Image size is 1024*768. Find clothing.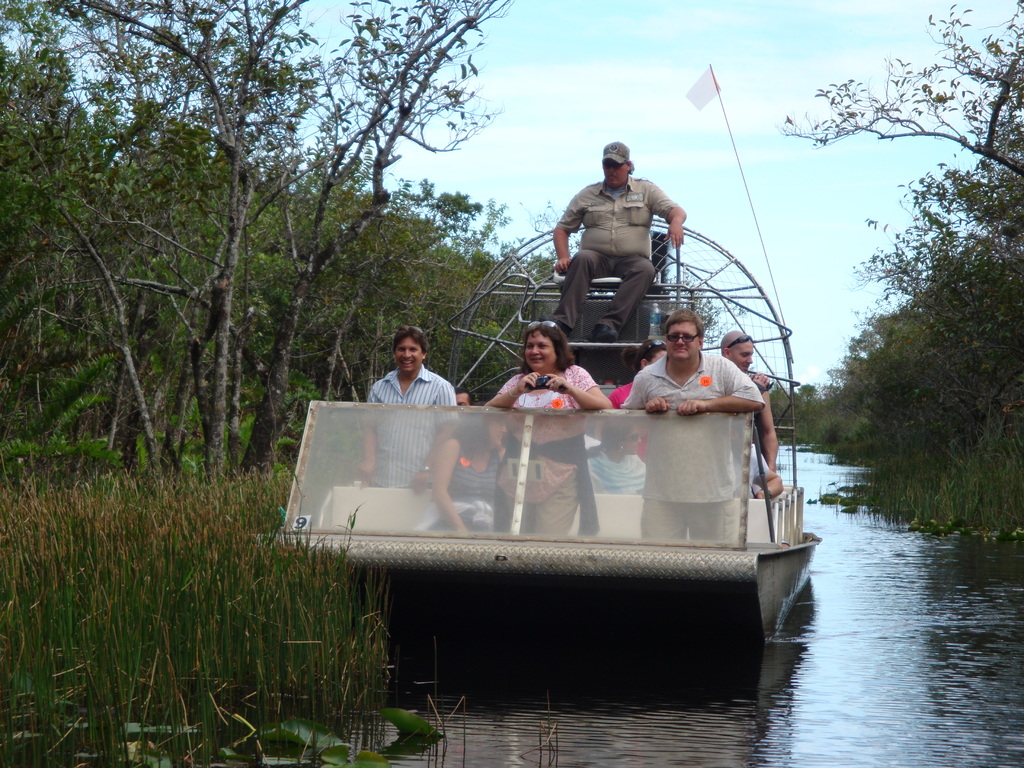
rect(556, 177, 678, 330).
